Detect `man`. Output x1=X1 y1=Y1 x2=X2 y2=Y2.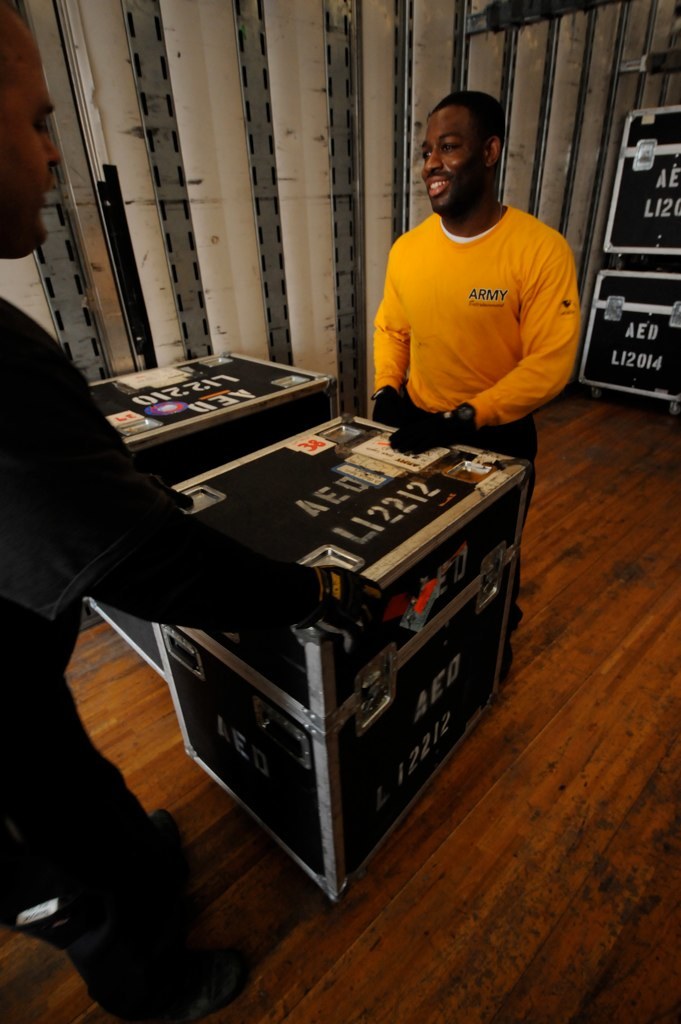
x1=359 y1=74 x2=596 y2=470.
